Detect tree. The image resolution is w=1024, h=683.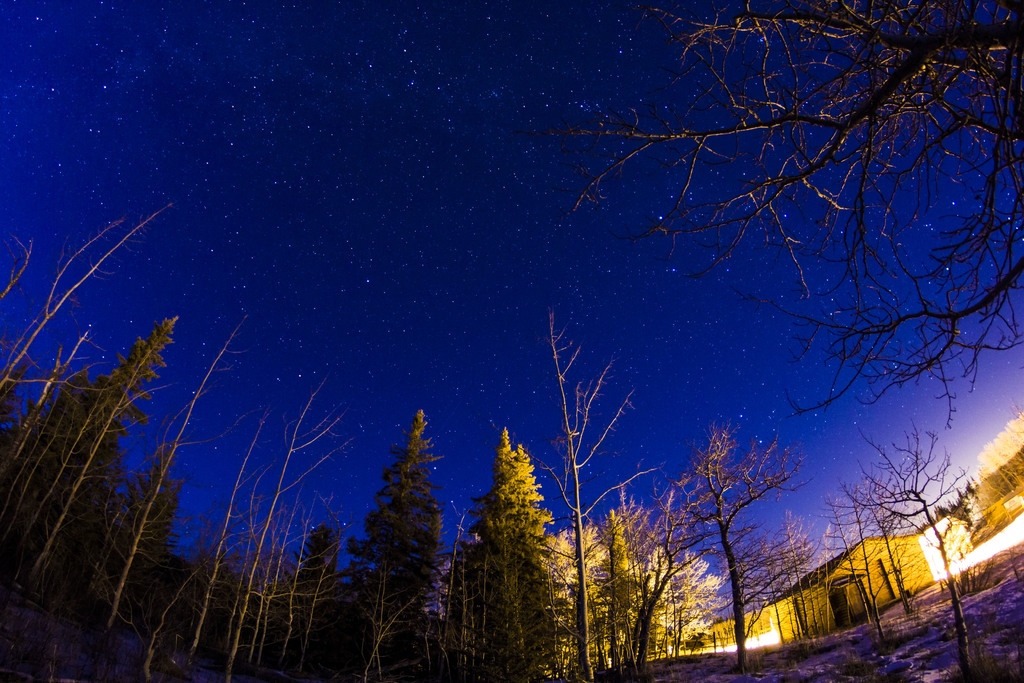
<region>337, 407, 447, 680</region>.
